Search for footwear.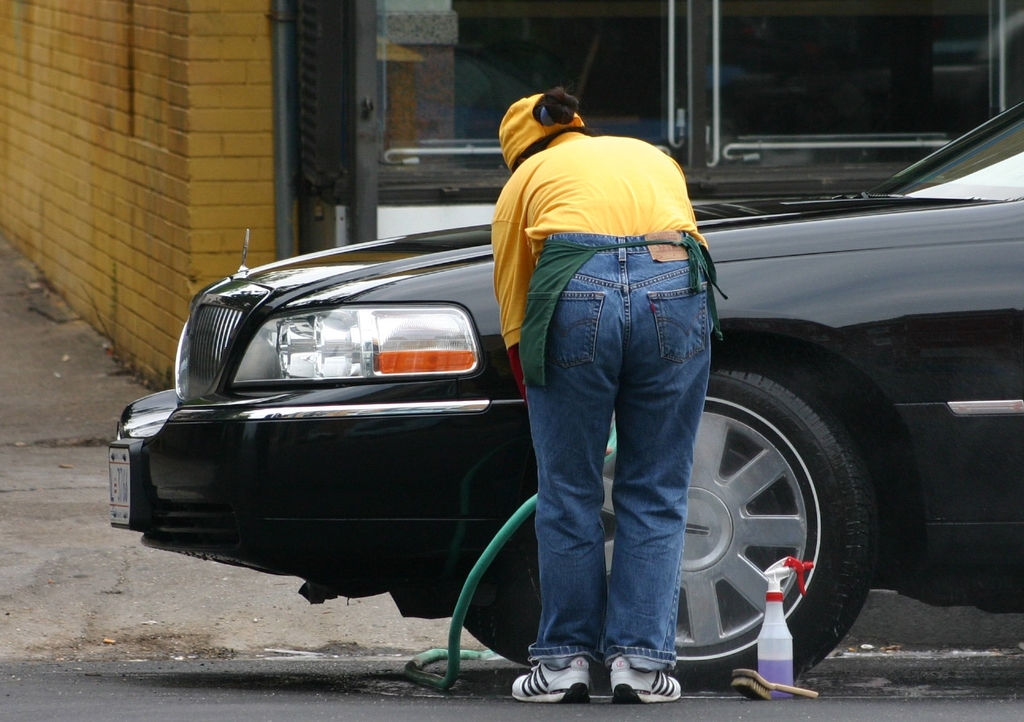
Found at <box>511,654,591,707</box>.
